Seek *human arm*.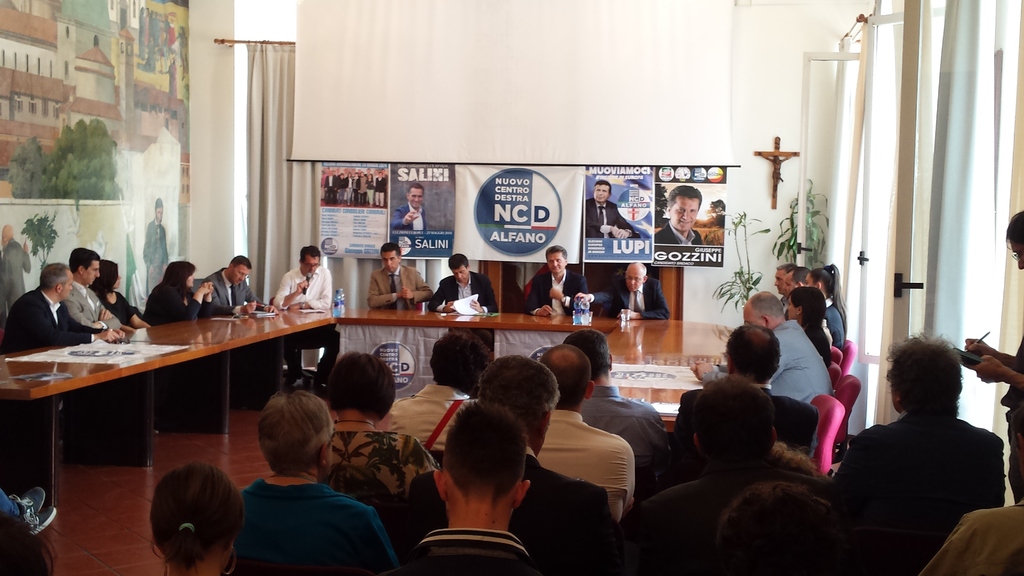
bbox=(148, 282, 213, 321).
